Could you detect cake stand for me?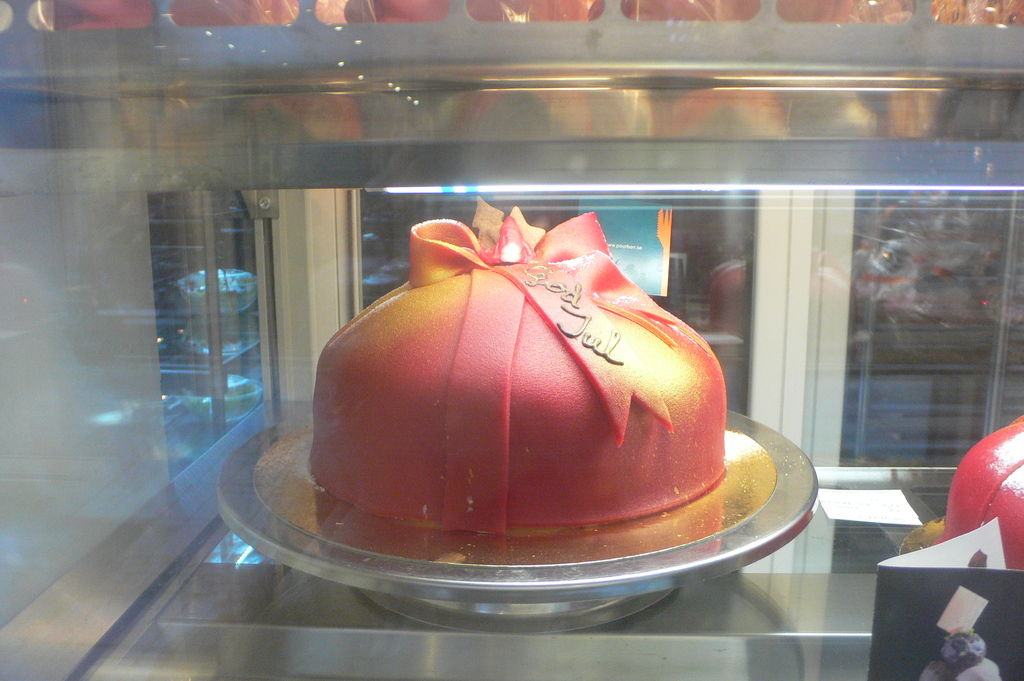
Detection result: bbox(214, 402, 822, 637).
